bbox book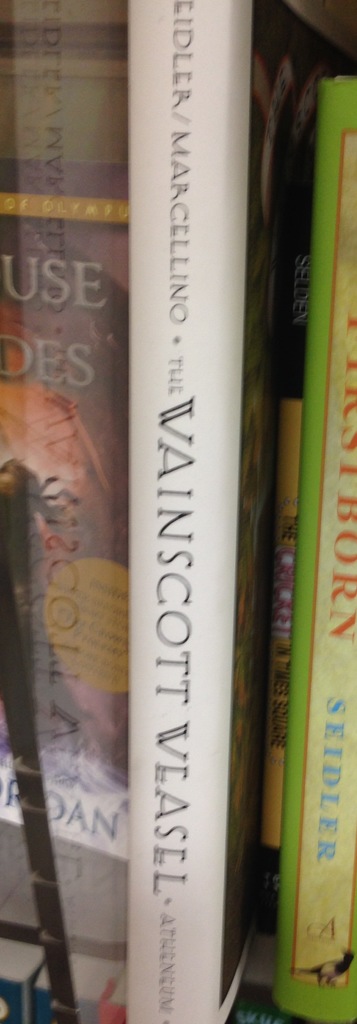
[126,0,351,1016]
